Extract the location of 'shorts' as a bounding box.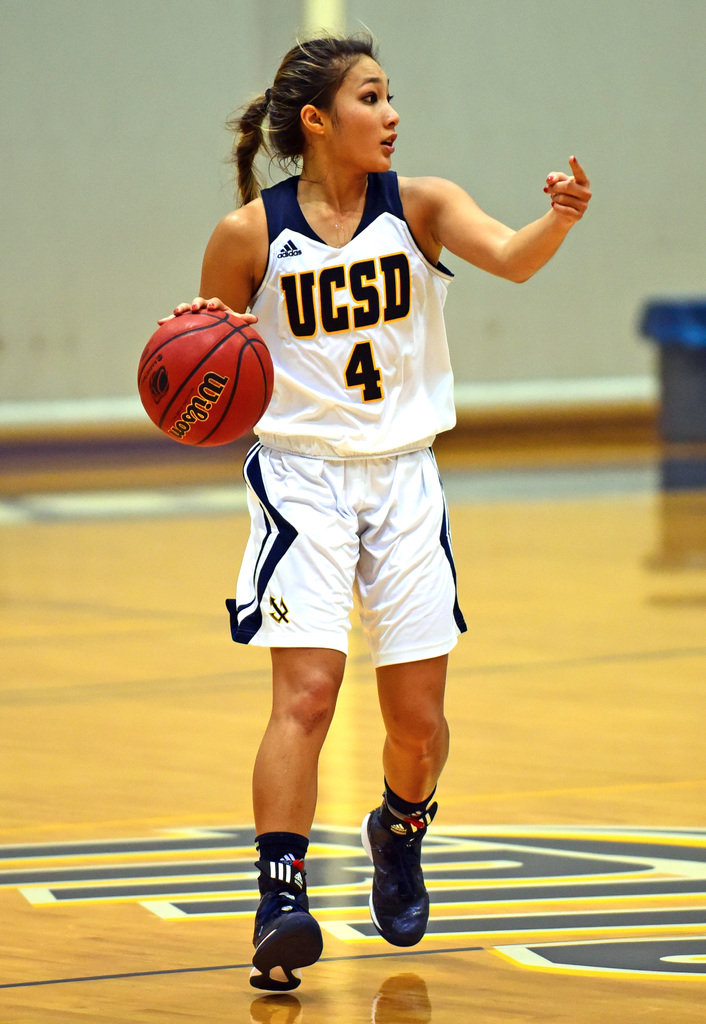
200, 458, 487, 683.
